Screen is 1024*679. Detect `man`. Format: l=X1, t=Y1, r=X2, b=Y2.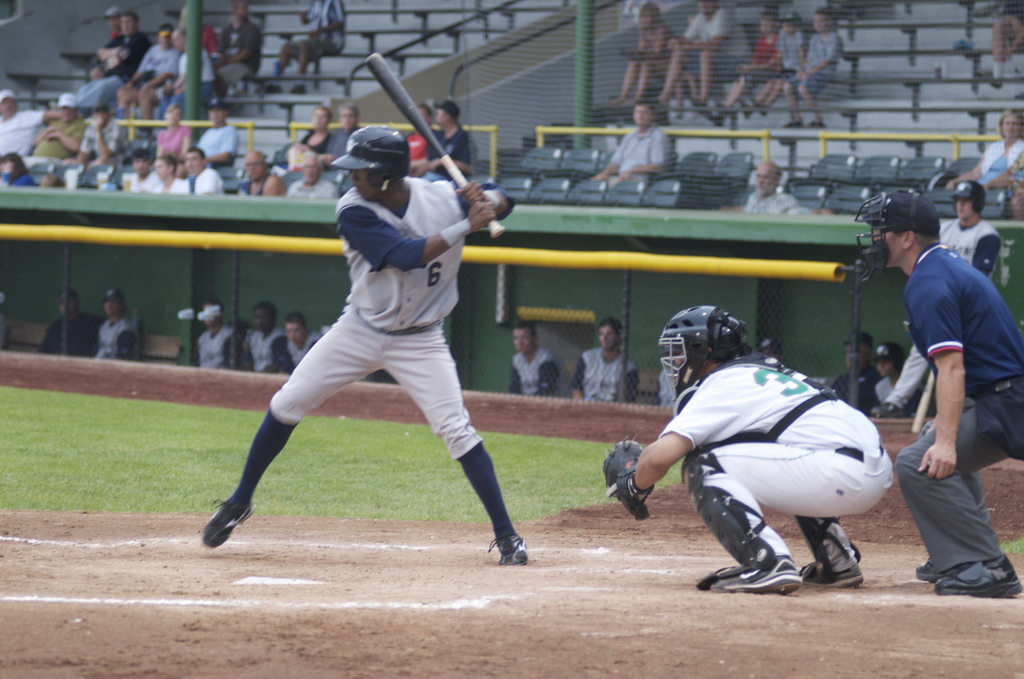
l=30, t=288, r=98, b=362.
